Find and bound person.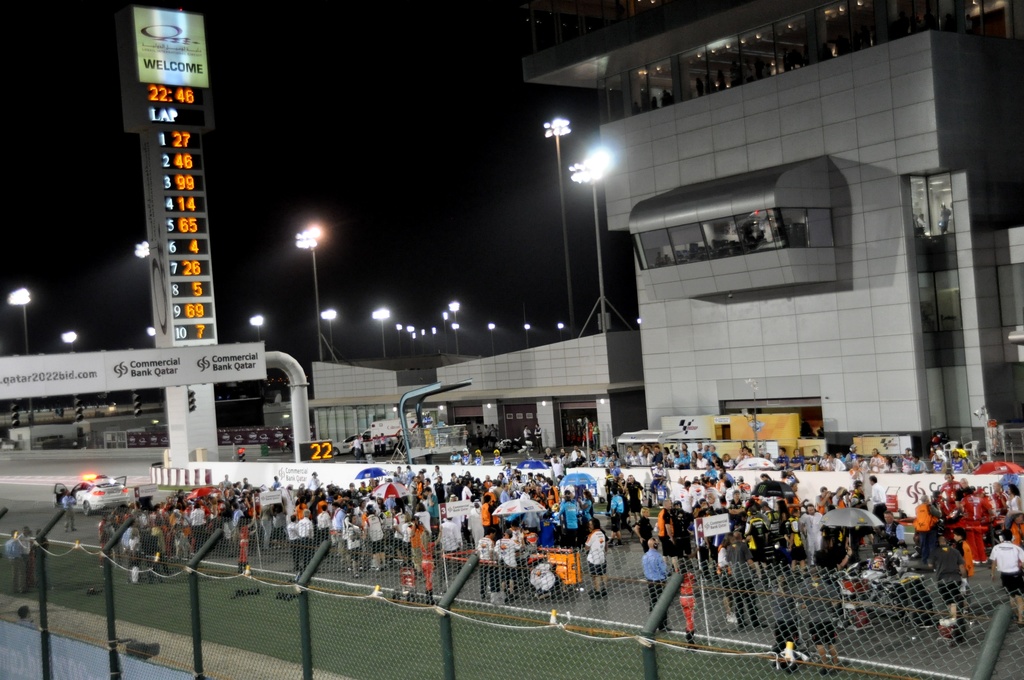
Bound: BBox(451, 449, 465, 466).
